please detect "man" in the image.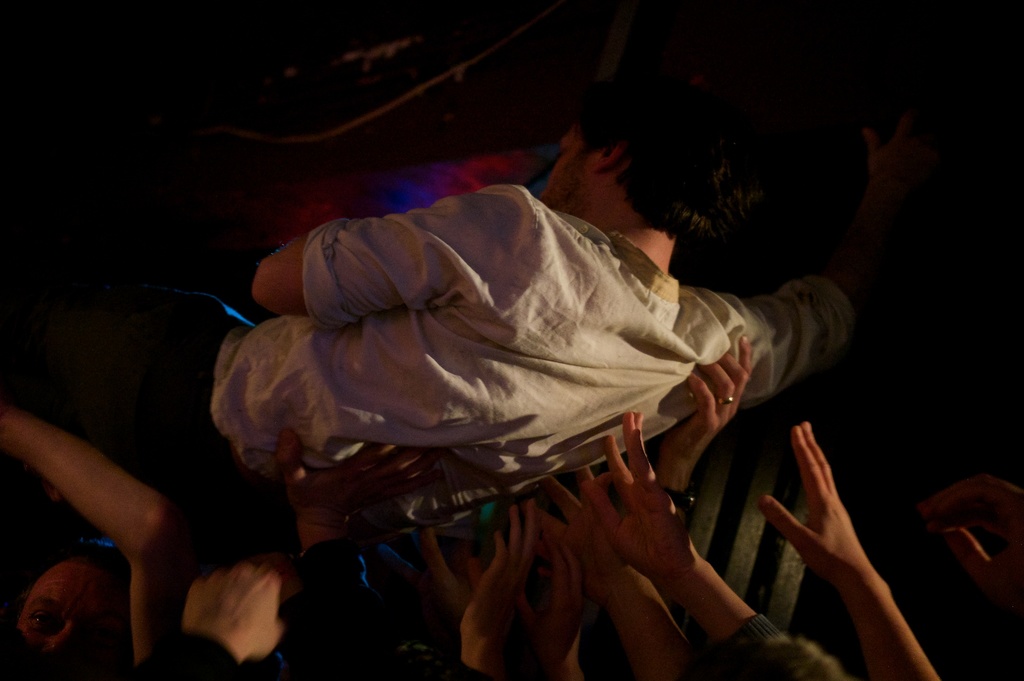
l=188, t=151, r=796, b=612.
